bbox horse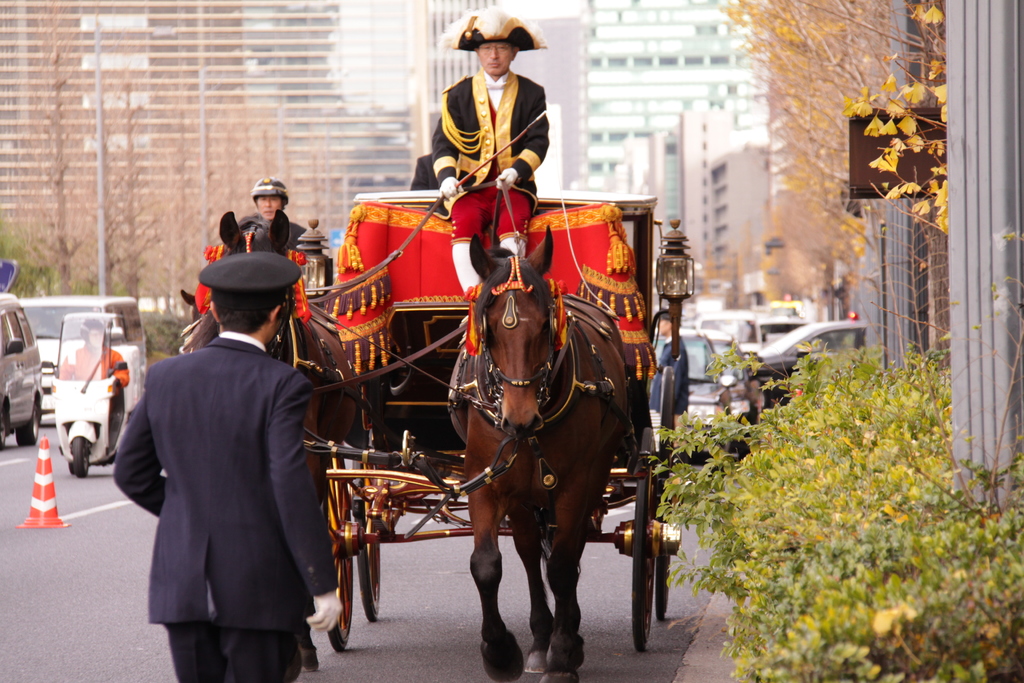
442/225/628/682
